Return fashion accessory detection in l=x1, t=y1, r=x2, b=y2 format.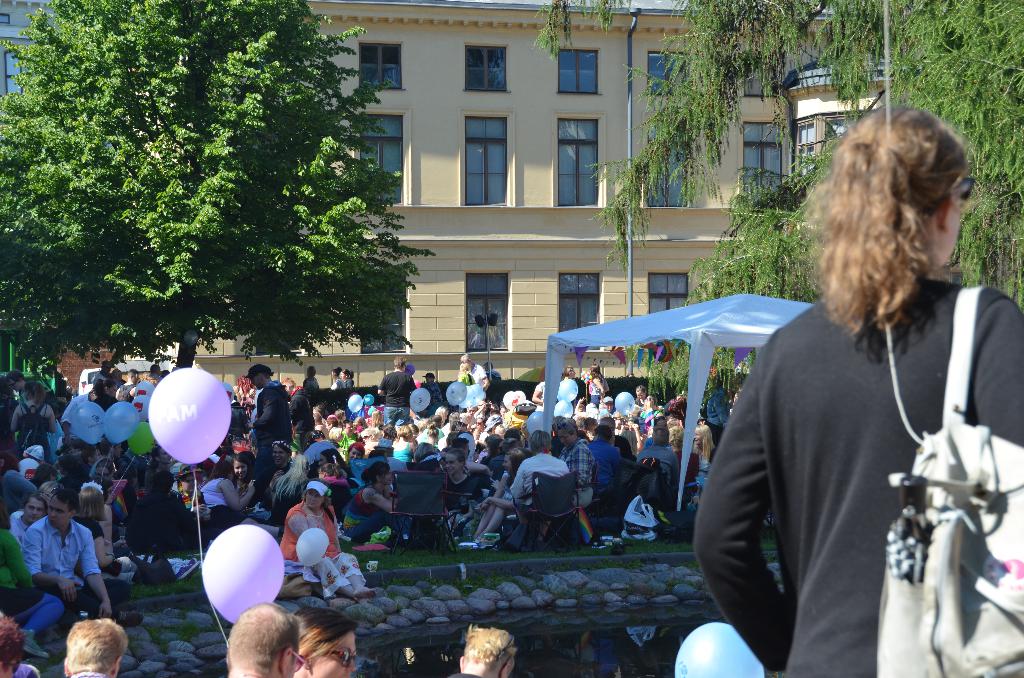
l=243, t=360, r=270, b=377.
